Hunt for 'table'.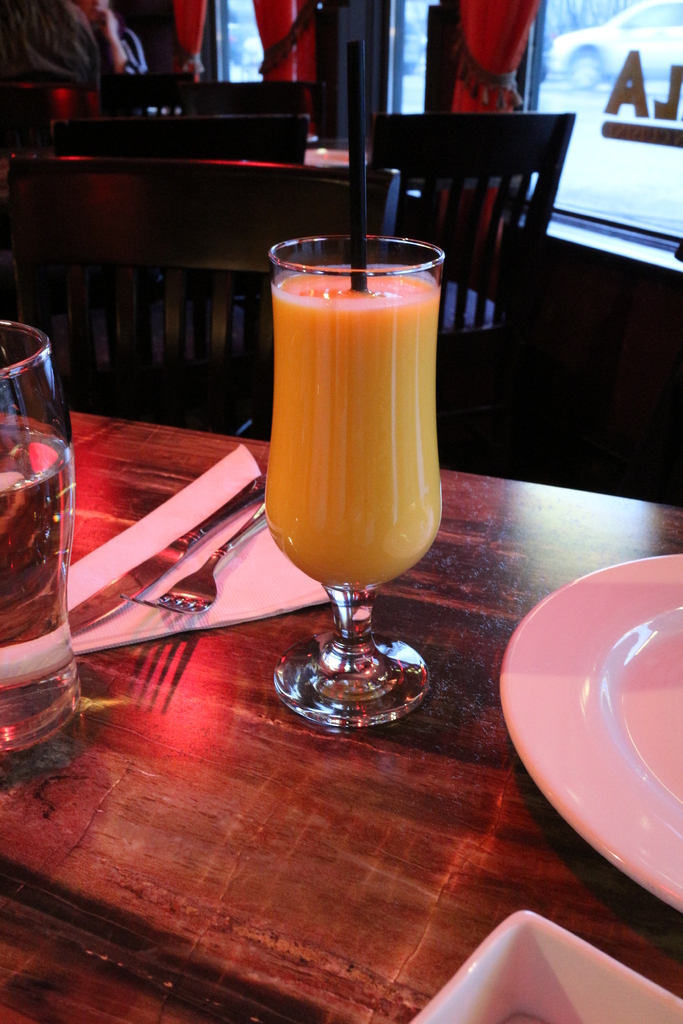
Hunted down at [0,154,366,244].
